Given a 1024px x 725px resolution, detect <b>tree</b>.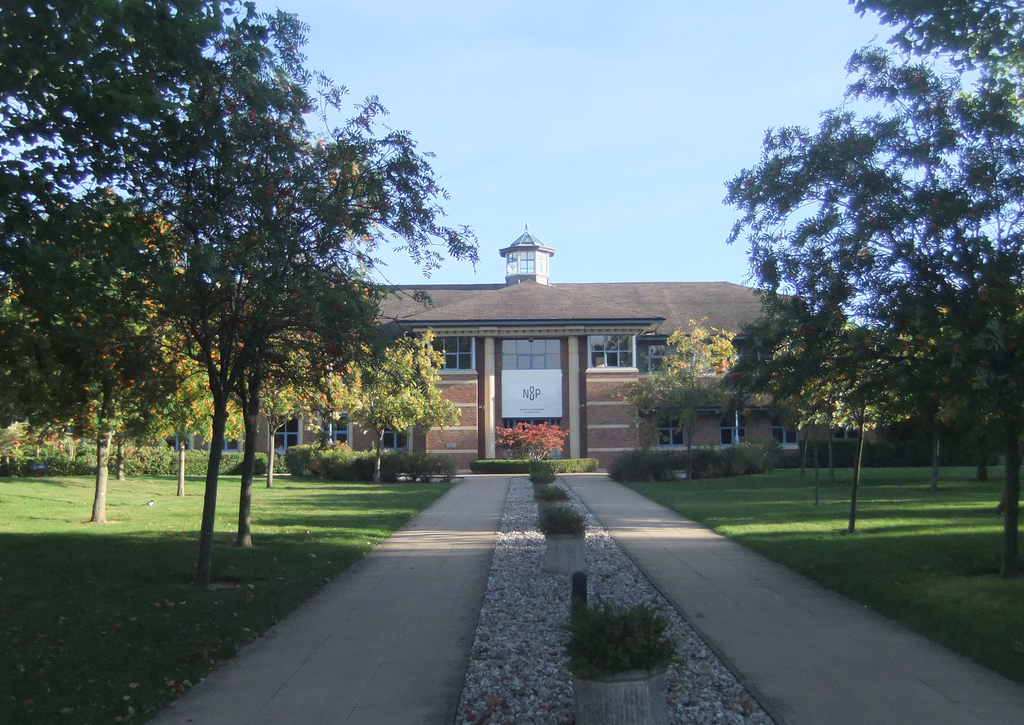
box(616, 316, 744, 489).
